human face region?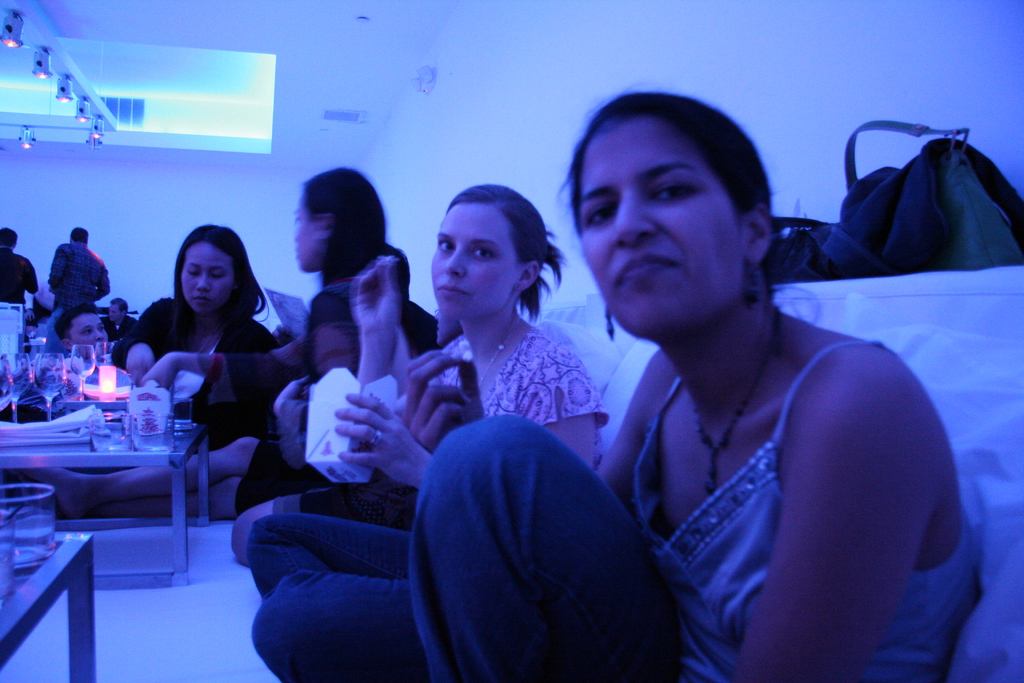
(x1=430, y1=204, x2=526, y2=316)
